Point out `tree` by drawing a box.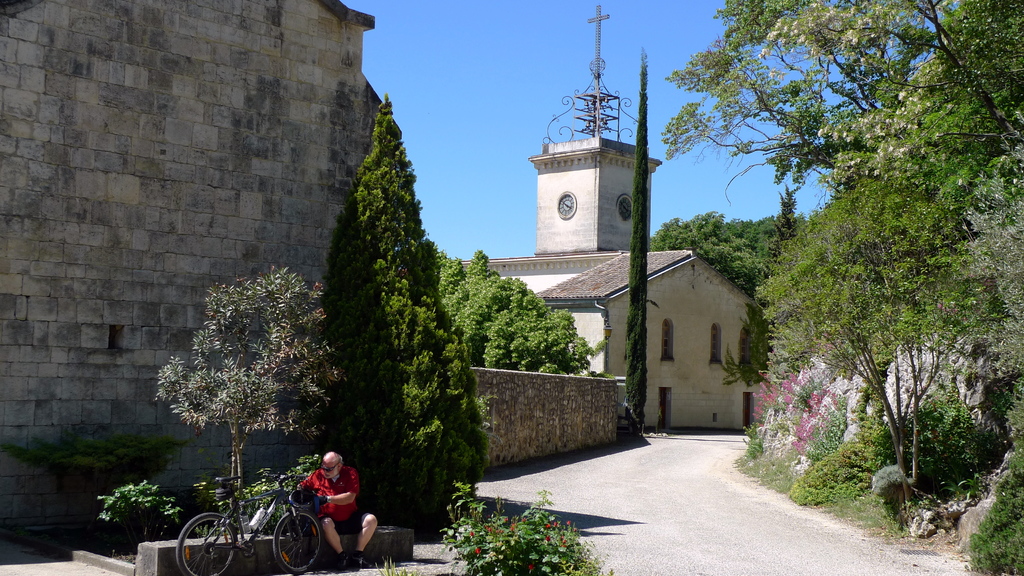
box(431, 248, 598, 372).
